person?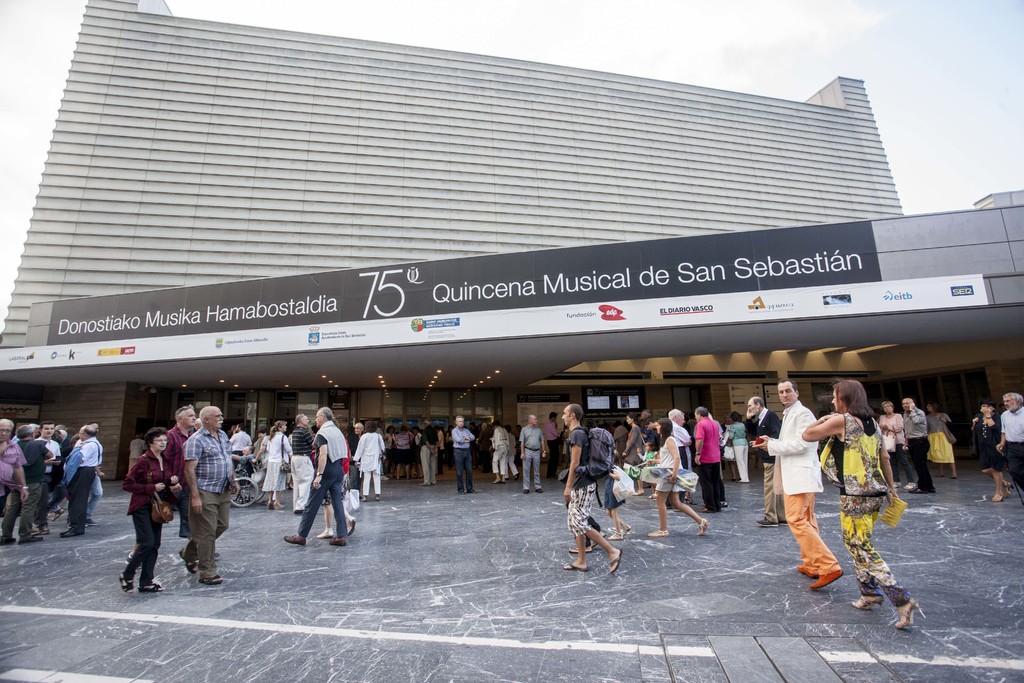
Rect(721, 409, 747, 489)
